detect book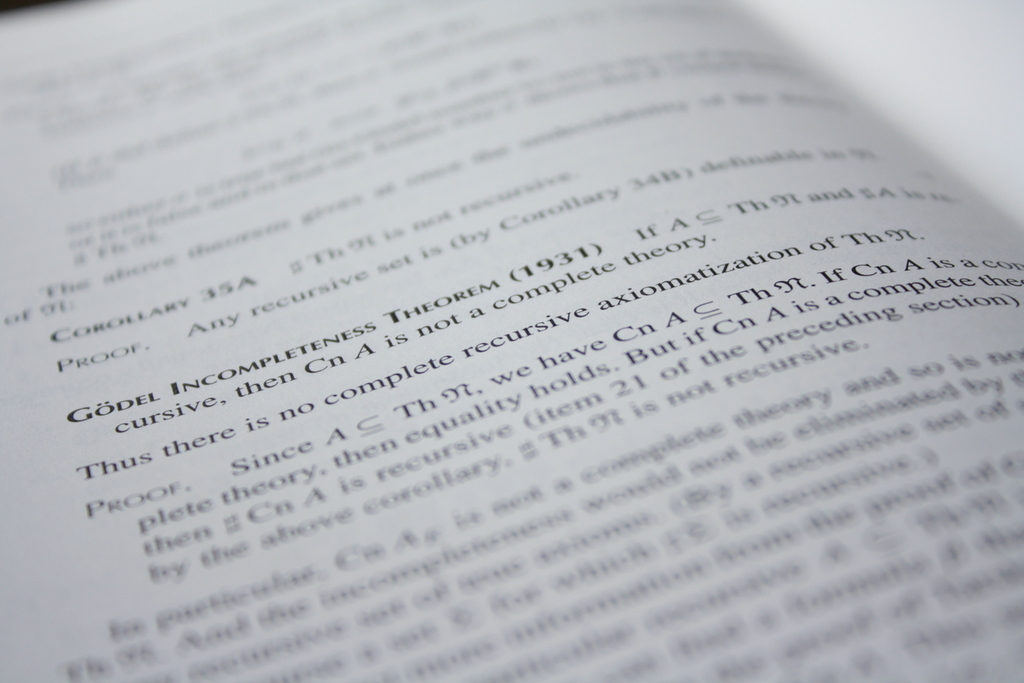
6:2:1023:682
